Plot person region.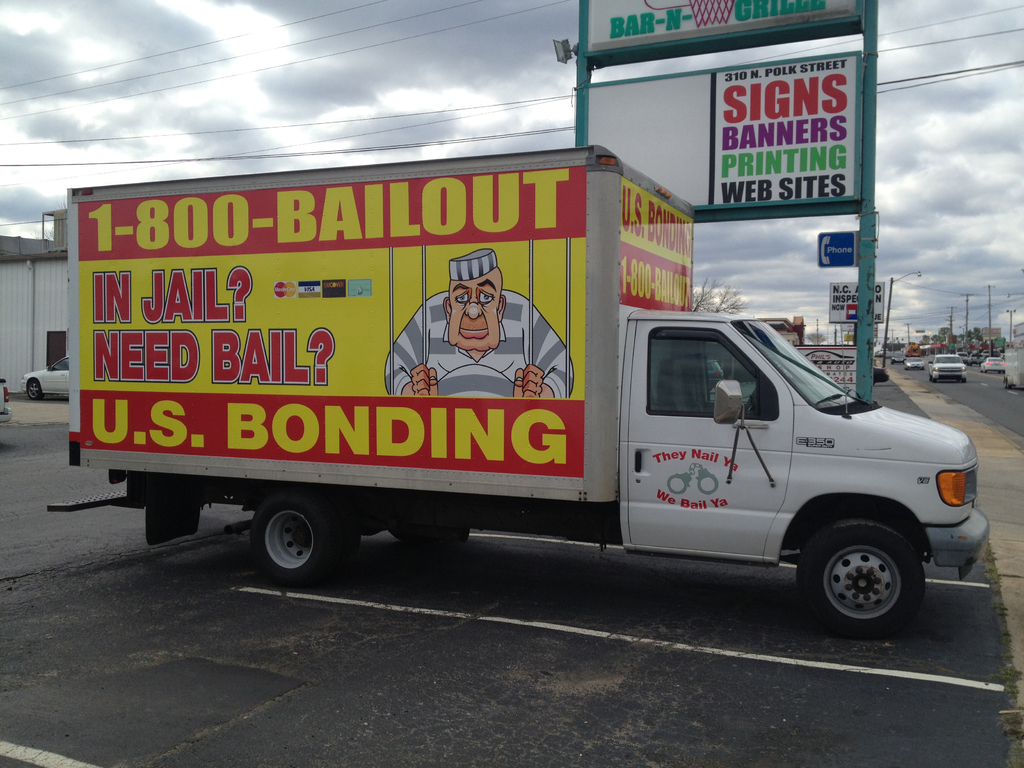
Plotted at x1=381, y1=248, x2=574, y2=396.
